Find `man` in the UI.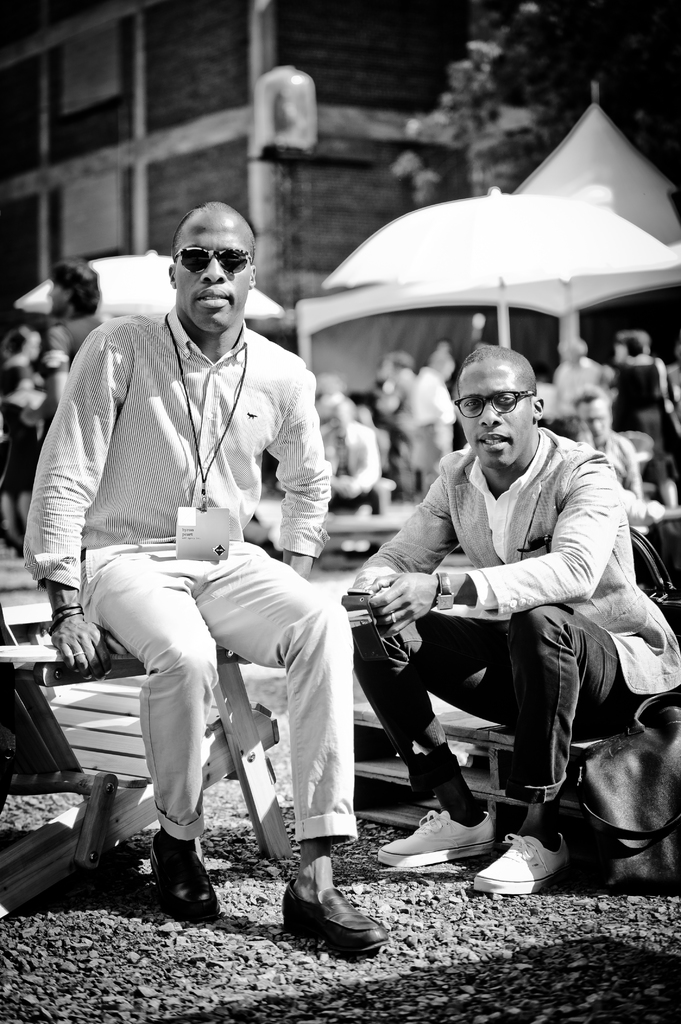
UI element at (336, 348, 680, 897).
